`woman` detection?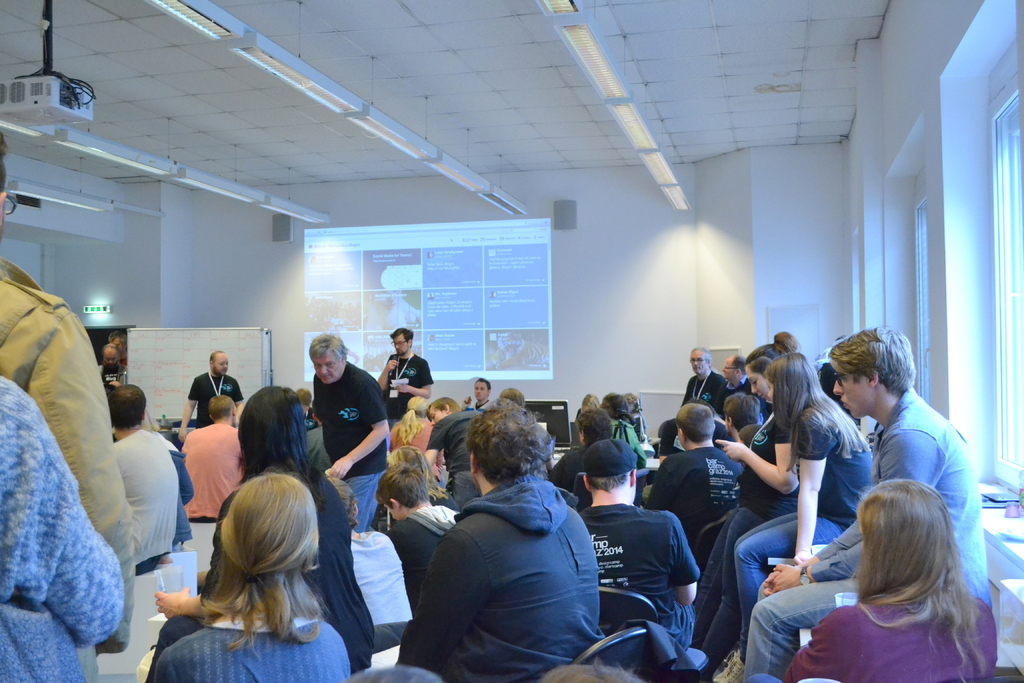
(716, 354, 879, 682)
